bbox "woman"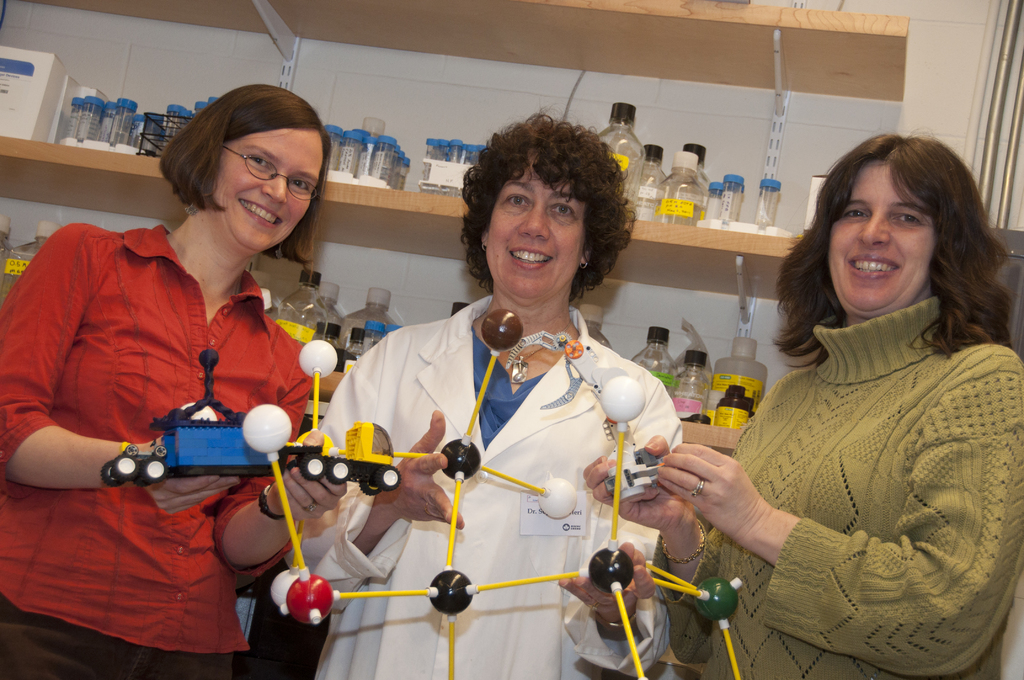
bbox(0, 88, 344, 679)
